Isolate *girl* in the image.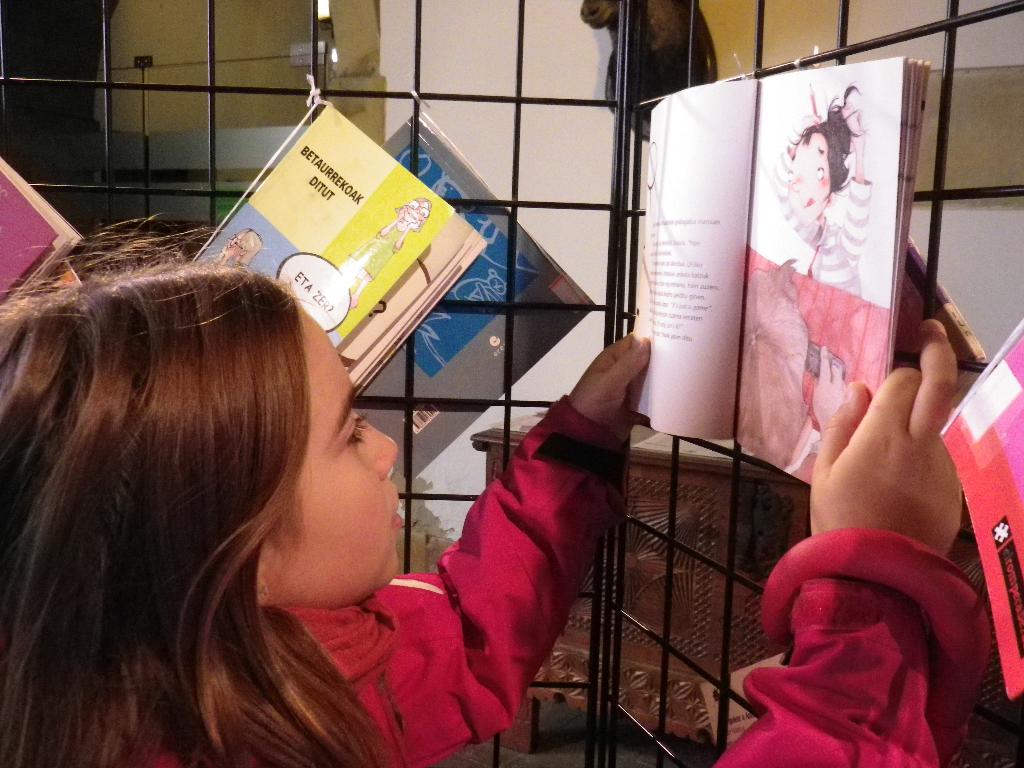
Isolated region: box(0, 207, 995, 767).
